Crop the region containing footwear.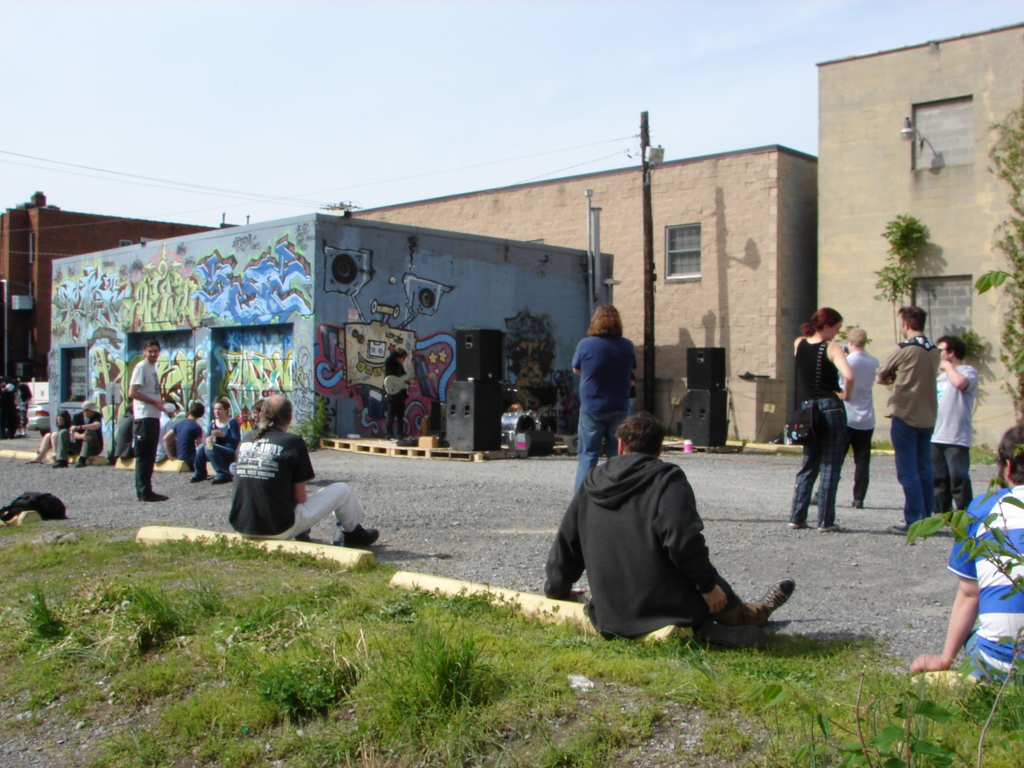
Crop region: 55:458:65:466.
